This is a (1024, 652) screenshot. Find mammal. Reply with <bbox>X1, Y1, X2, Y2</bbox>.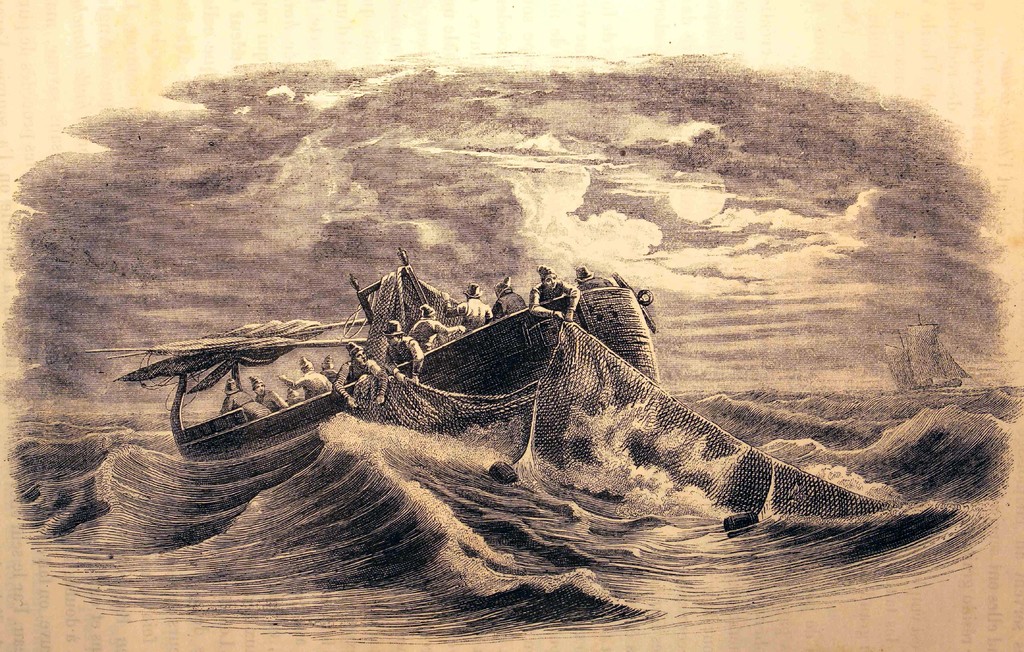
<bbox>492, 273, 530, 314</bbox>.
